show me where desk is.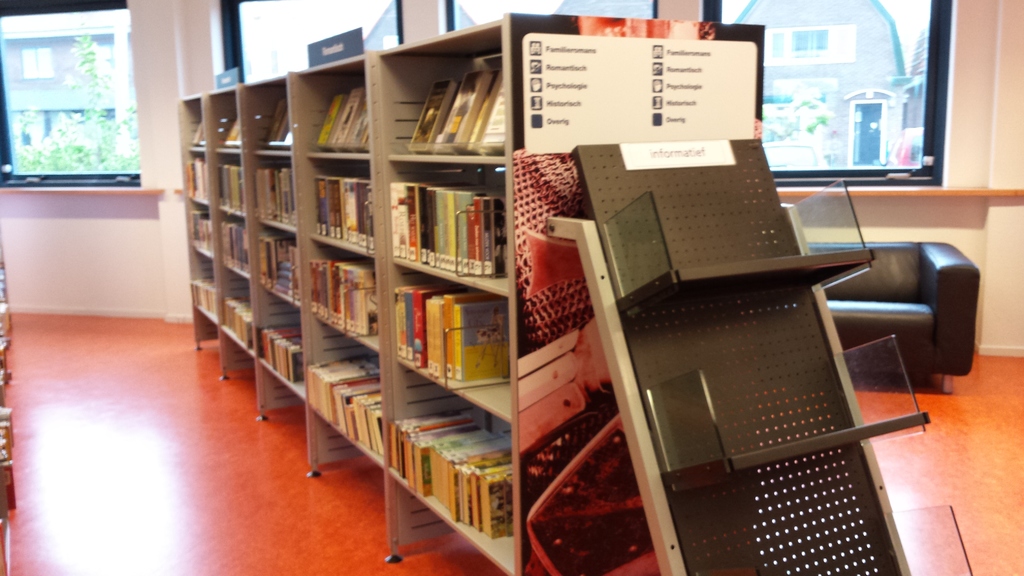
desk is at bbox=(177, 31, 748, 538).
